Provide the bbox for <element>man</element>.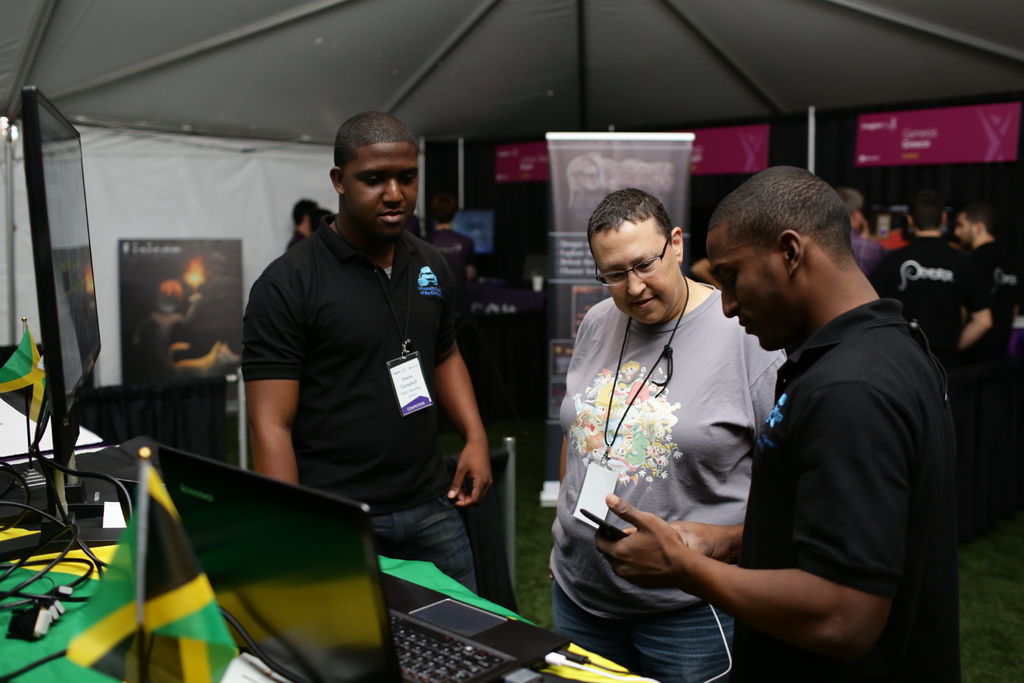
Rect(310, 208, 336, 234).
